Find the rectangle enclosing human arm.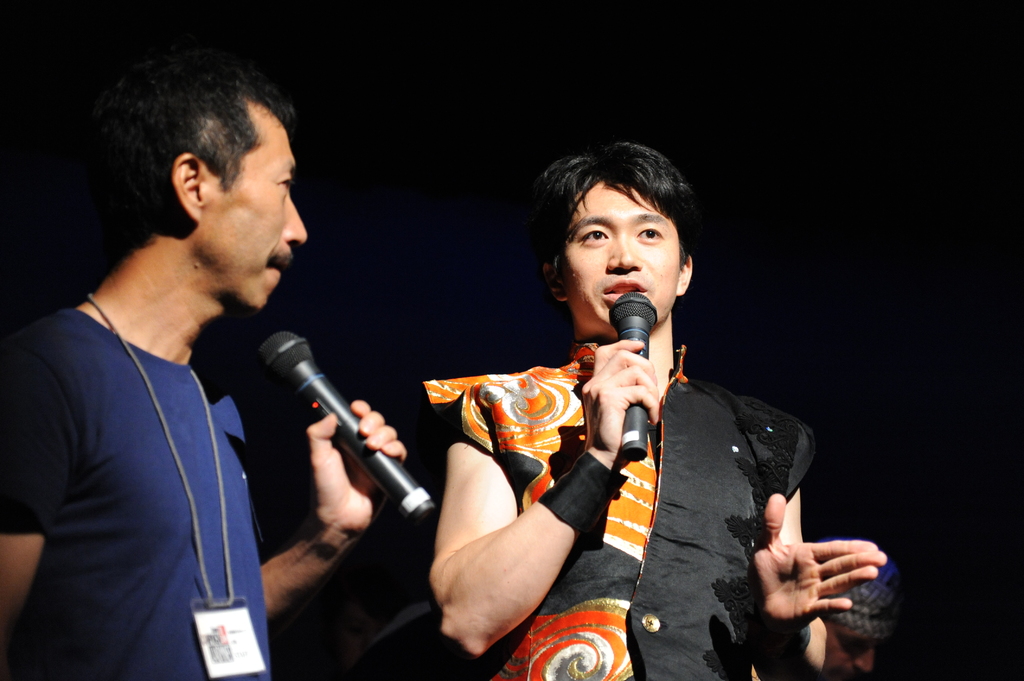
box=[0, 342, 79, 660].
